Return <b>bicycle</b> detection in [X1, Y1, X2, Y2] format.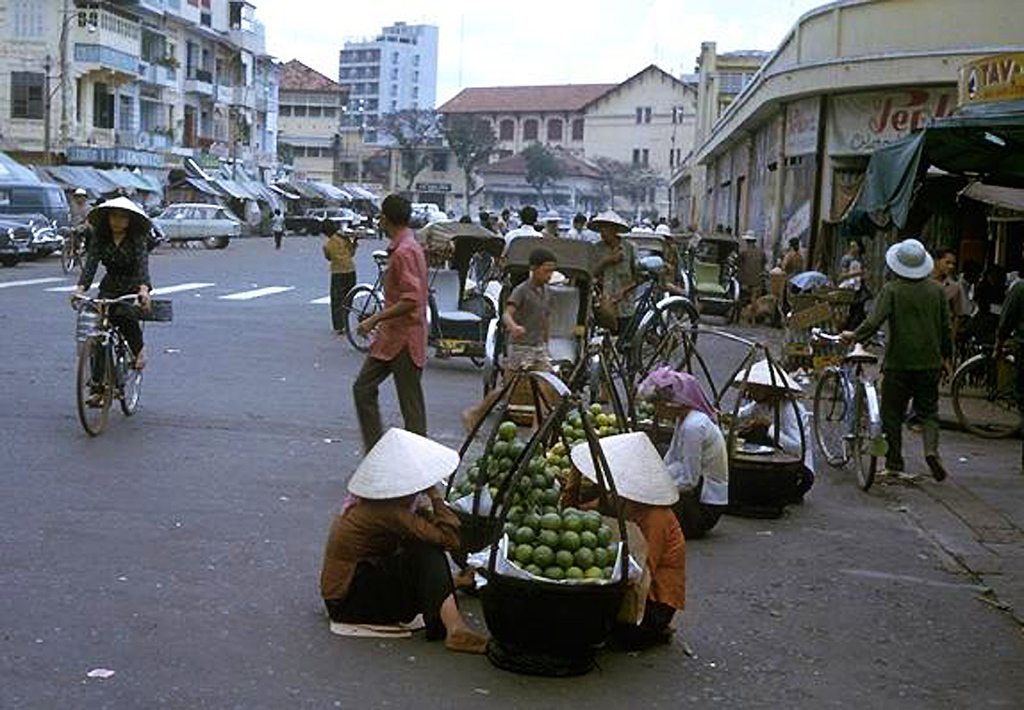
[949, 337, 1023, 440].
